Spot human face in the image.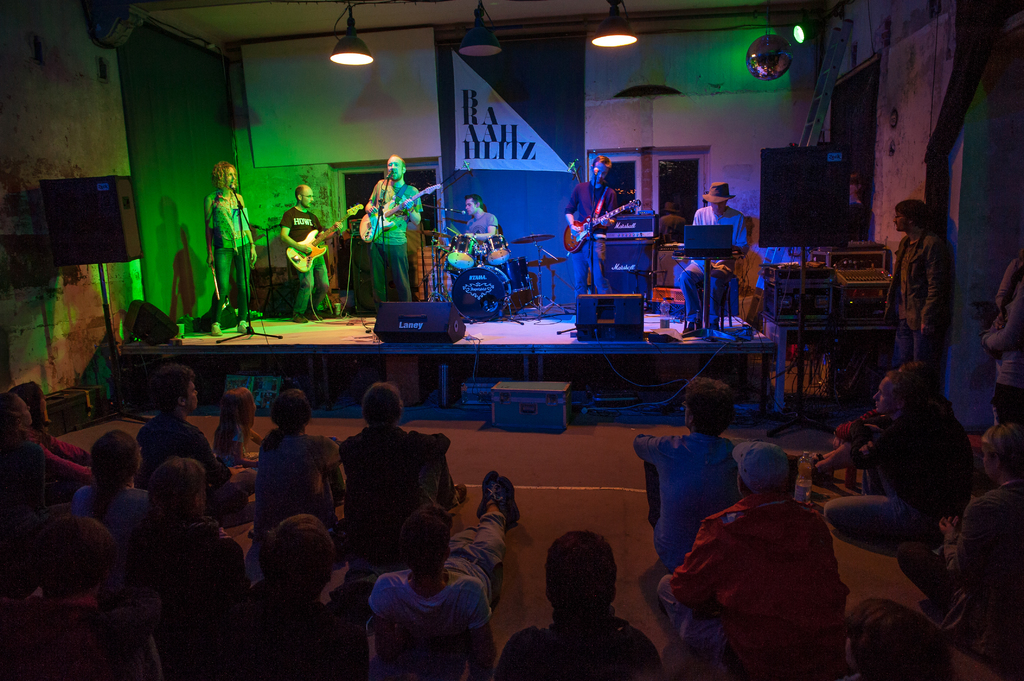
human face found at detection(465, 198, 479, 217).
